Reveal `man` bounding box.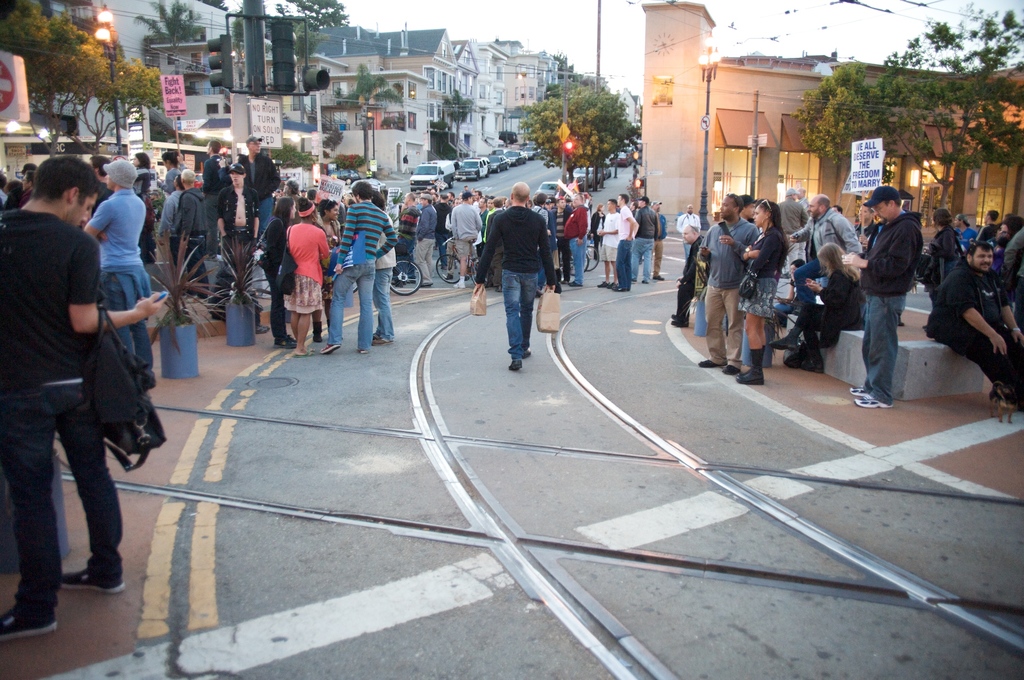
Revealed: left=598, top=198, right=620, bottom=286.
